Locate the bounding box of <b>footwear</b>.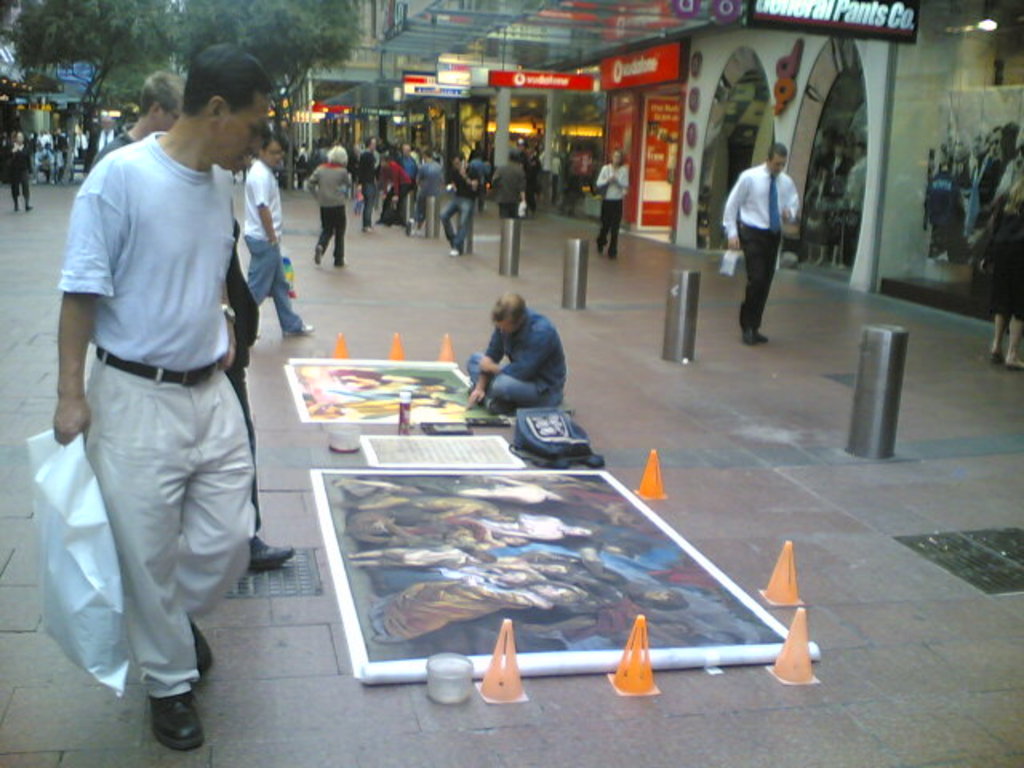
Bounding box: <bbox>253, 534, 294, 571</bbox>.
